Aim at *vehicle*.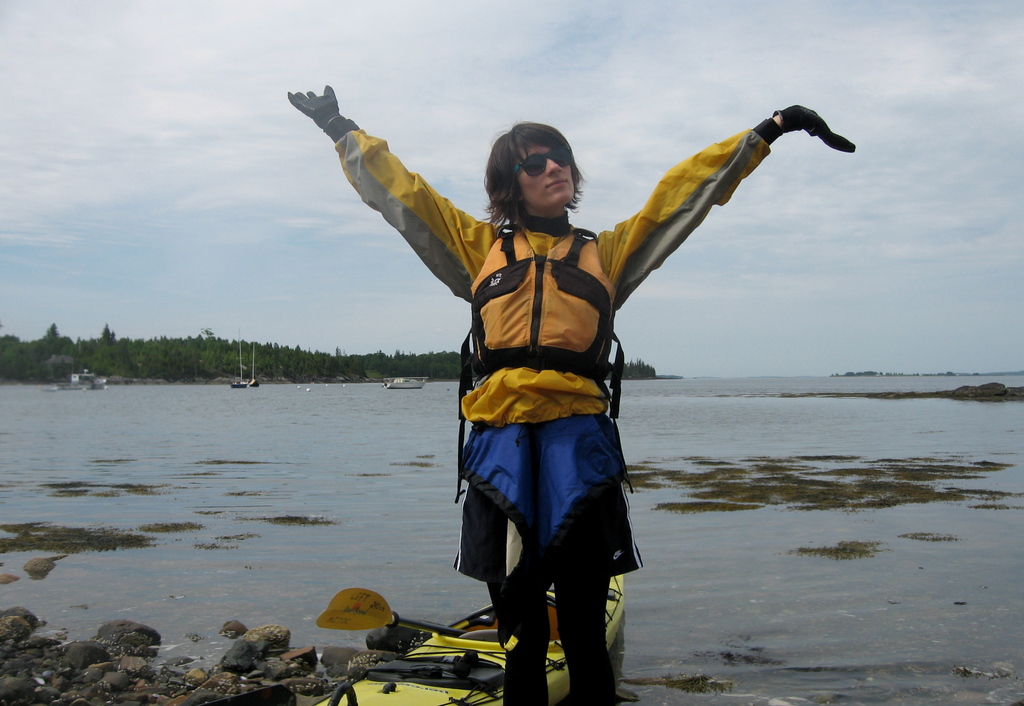
Aimed at bbox=(314, 571, 626, 705).
